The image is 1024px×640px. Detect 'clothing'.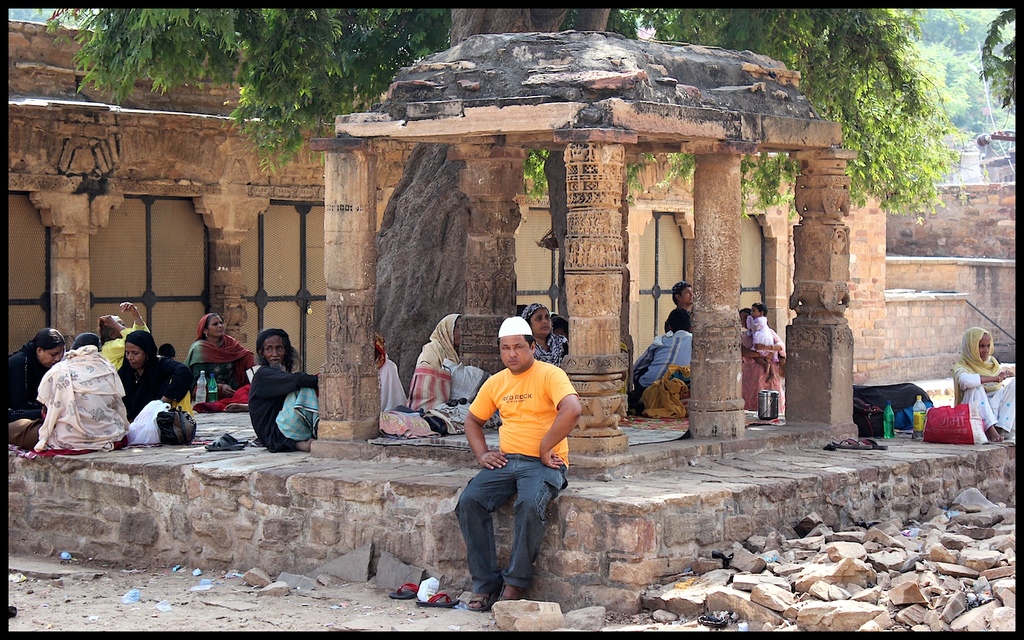
Detection: 631,329,699,396.
